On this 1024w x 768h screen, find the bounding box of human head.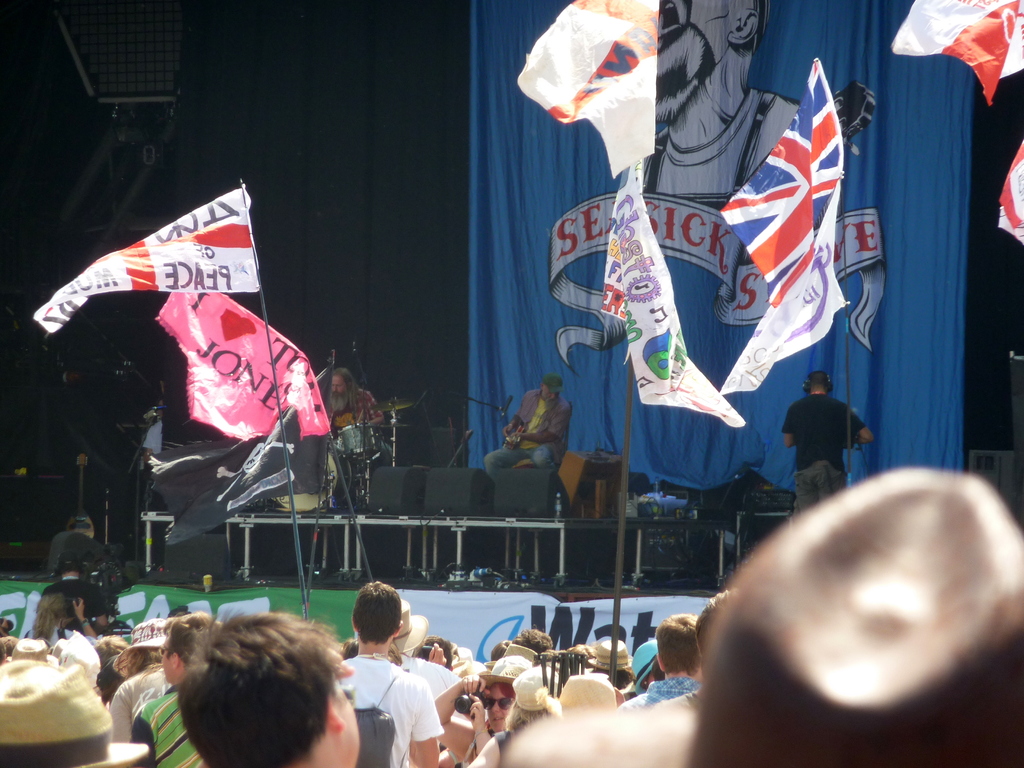
Bounding box: (54,550,82,582).
